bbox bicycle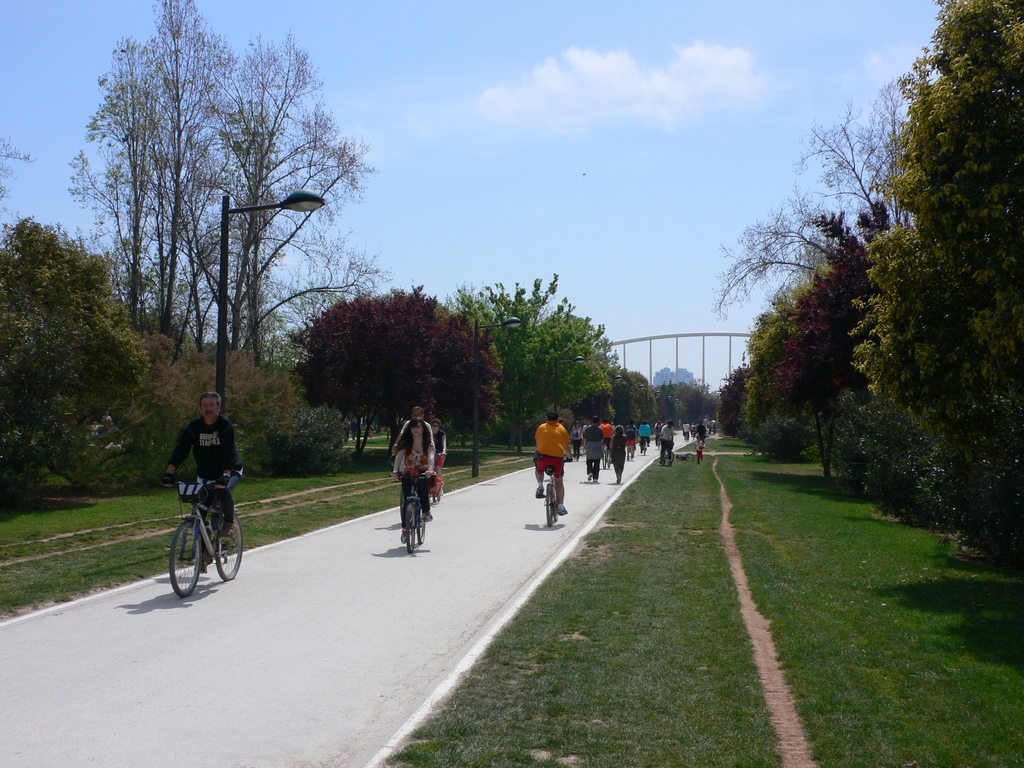
x1=158 y1=468 x2=236 y2=610
